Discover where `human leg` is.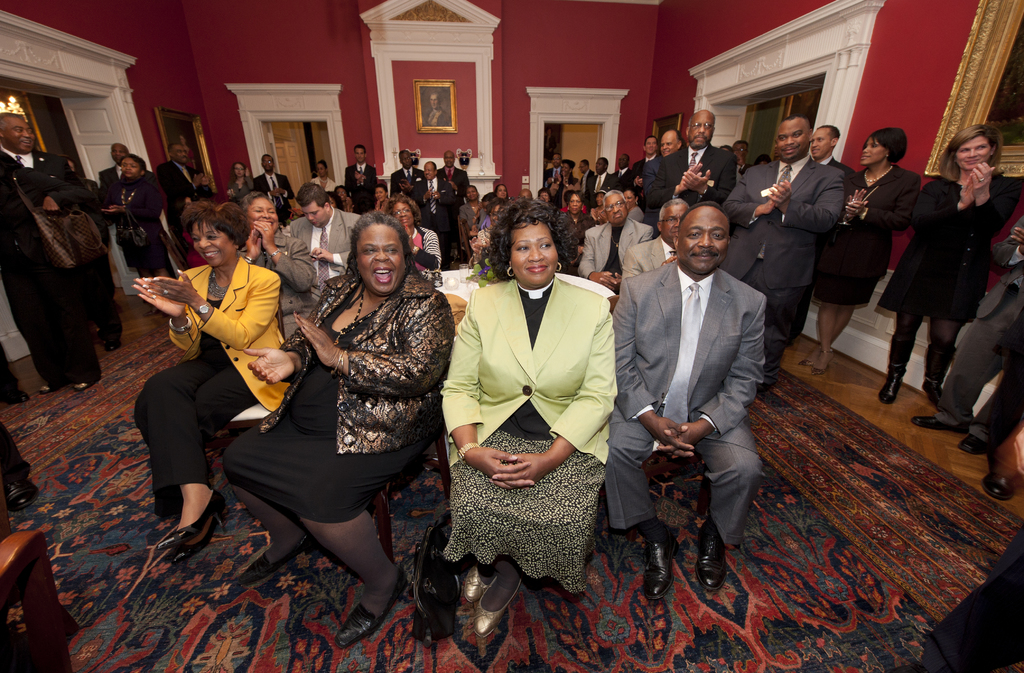
Discovered at region(799, 304, 855, 363).
